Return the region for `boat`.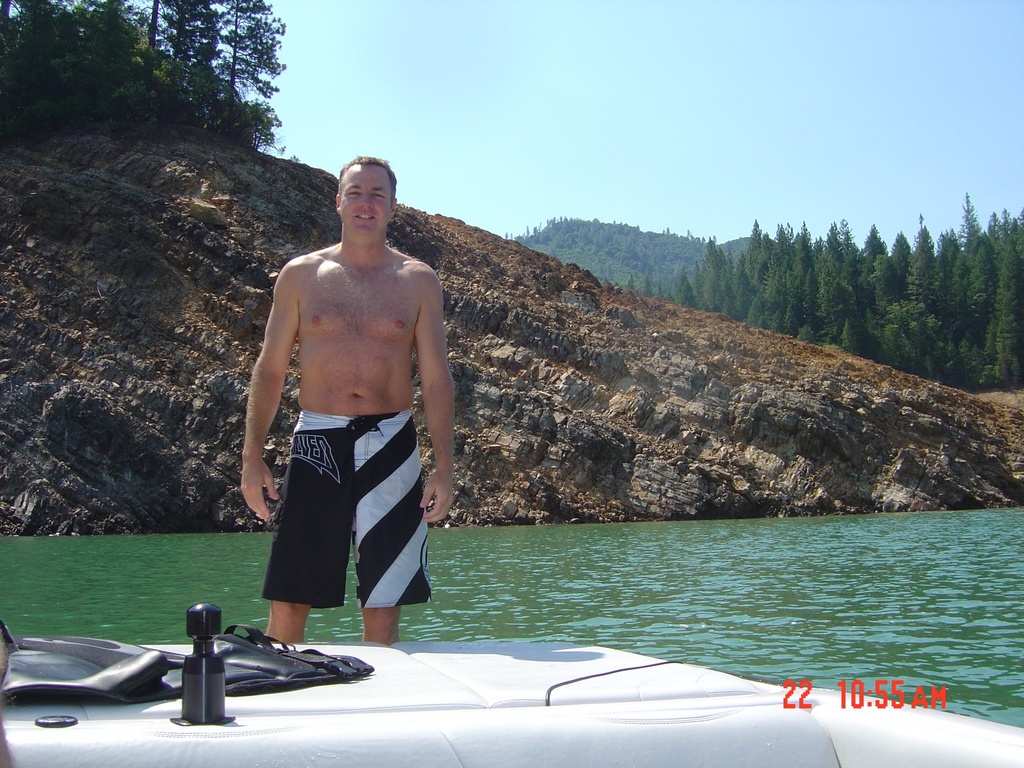
{"left": 79, "top": 596, "right": 988, "bottom": 742}.
